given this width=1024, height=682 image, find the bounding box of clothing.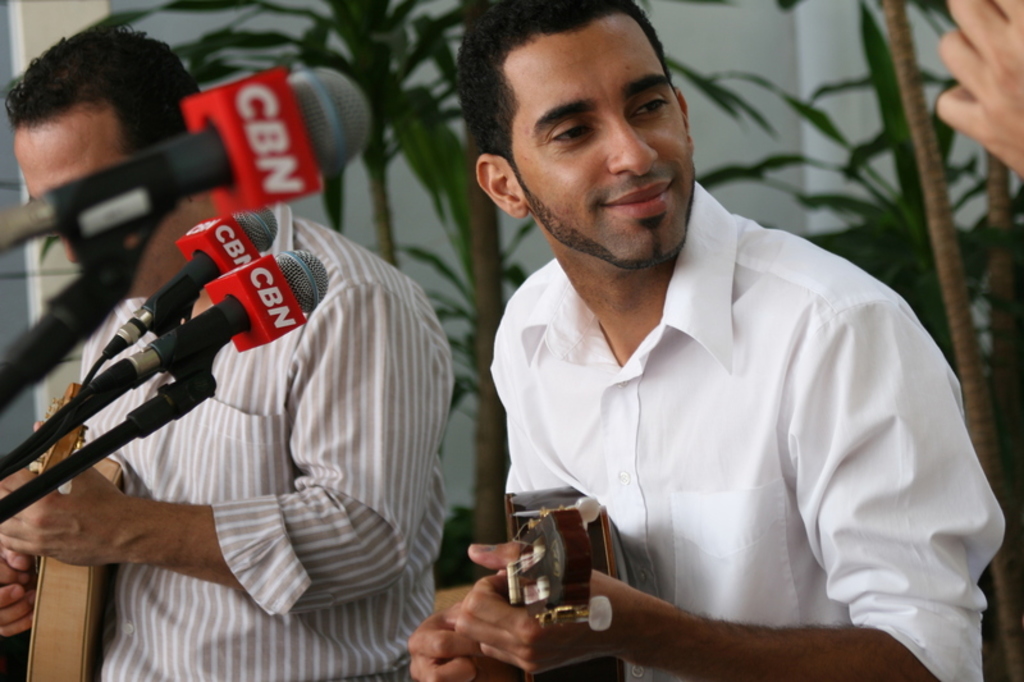
l=492, t=188, r=1006, b=681.
